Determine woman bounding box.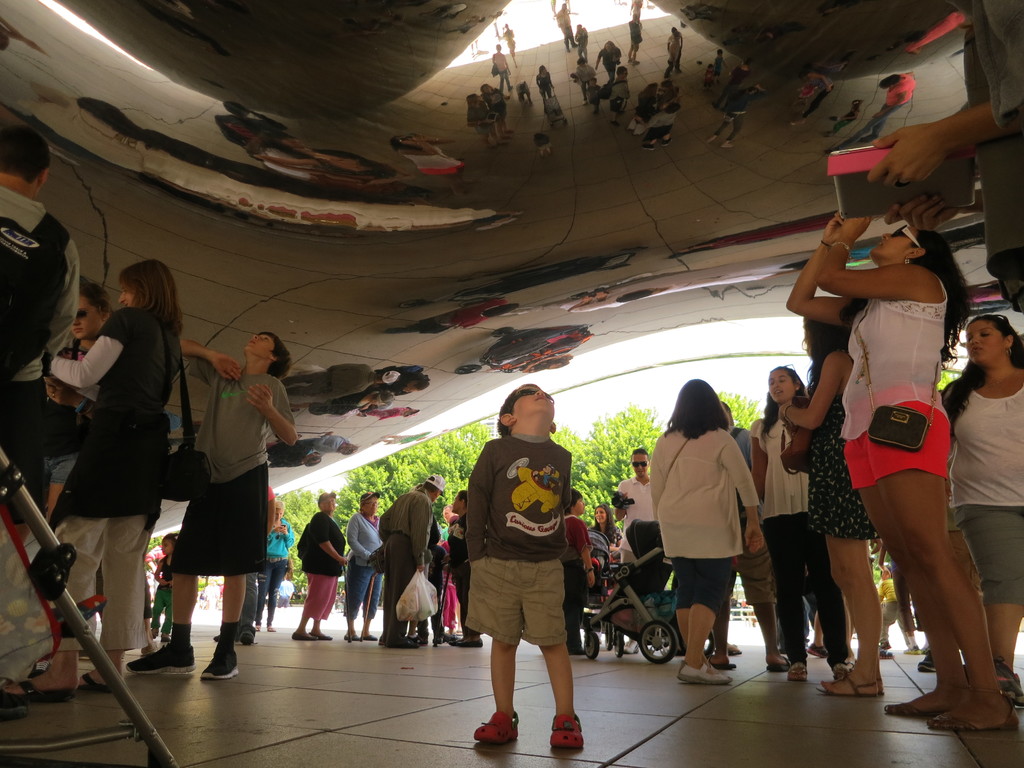
Determined: [295,490,348,639].
